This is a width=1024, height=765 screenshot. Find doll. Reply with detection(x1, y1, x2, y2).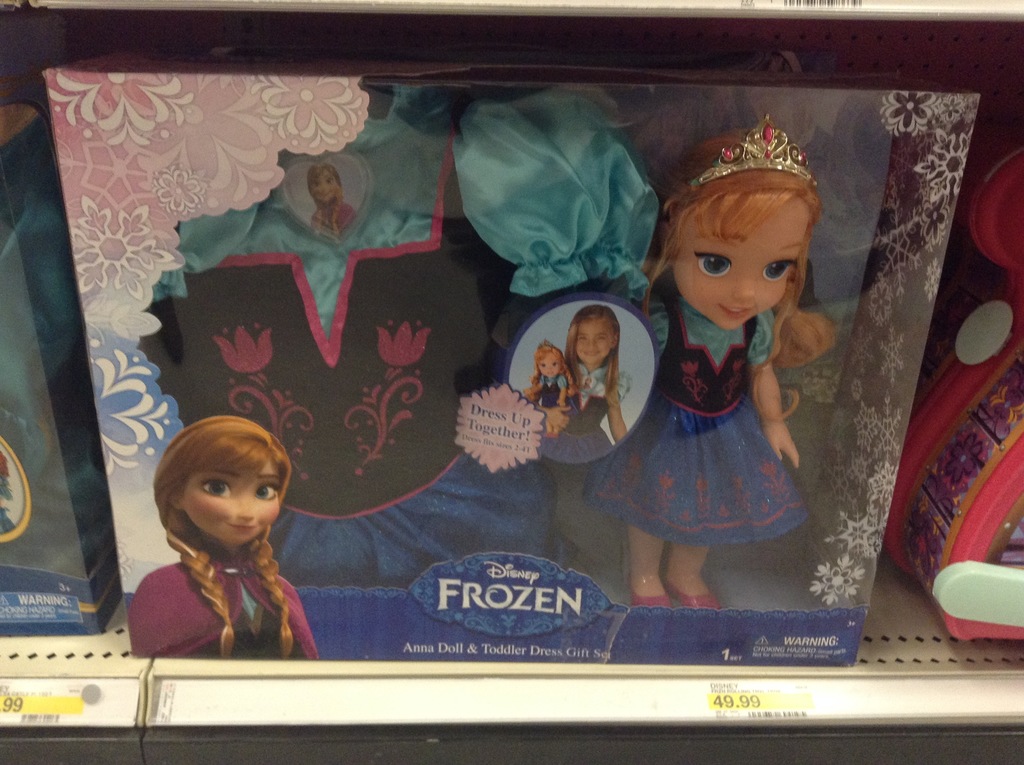
detection(129, 413, 321, 661).
